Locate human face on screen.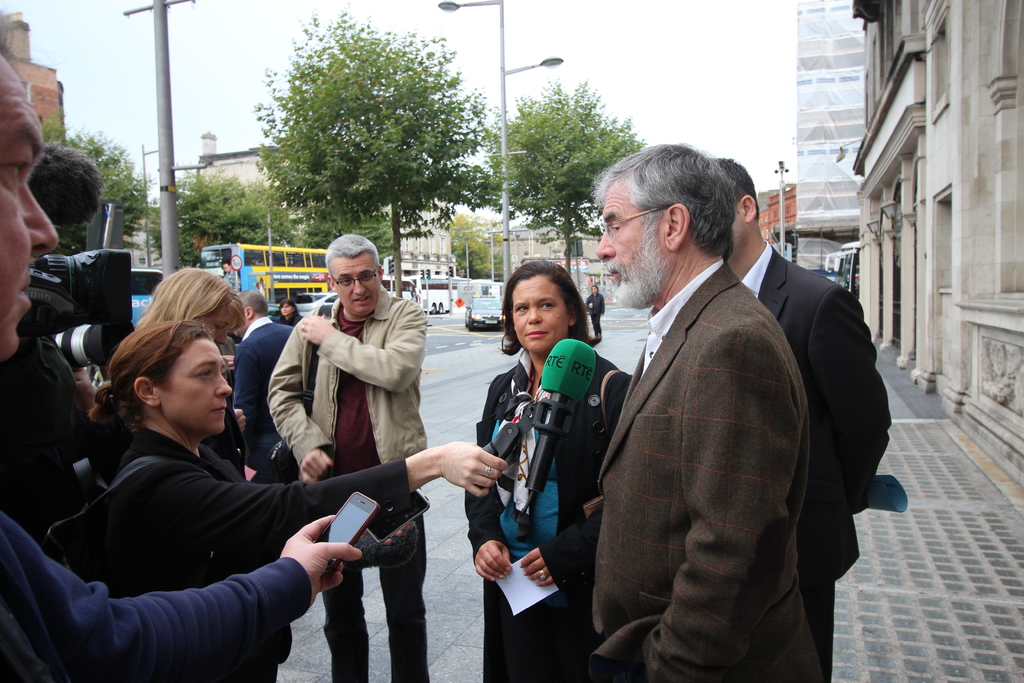
On screen at 159 340 238 439.
